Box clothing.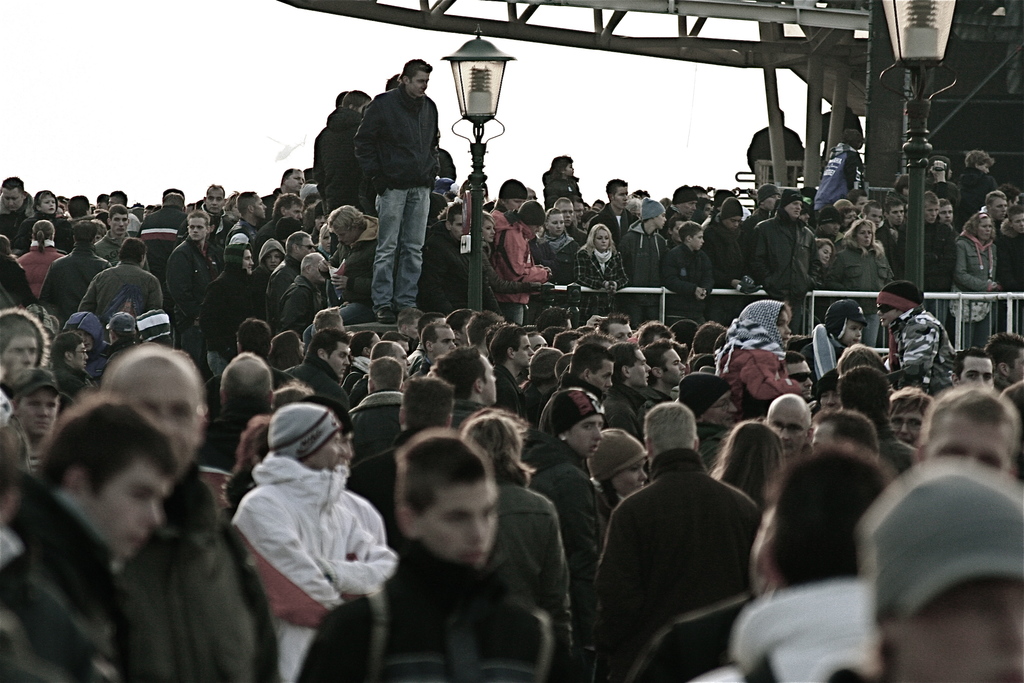
crop(308, 210, 374, 336).
